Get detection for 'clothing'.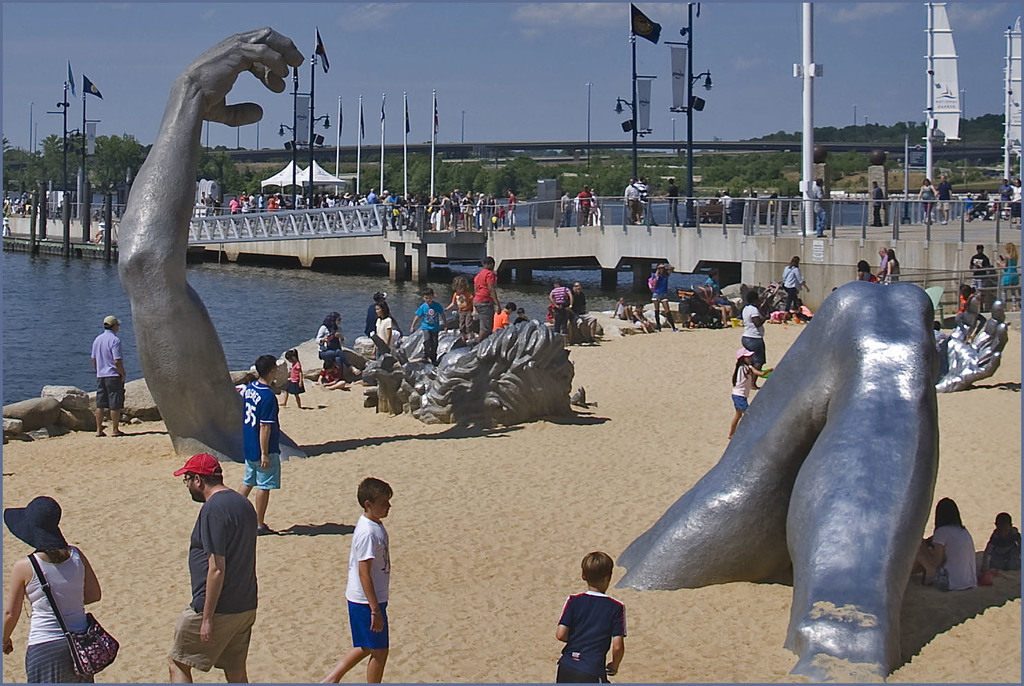
Detection: 780,261,801,316.
